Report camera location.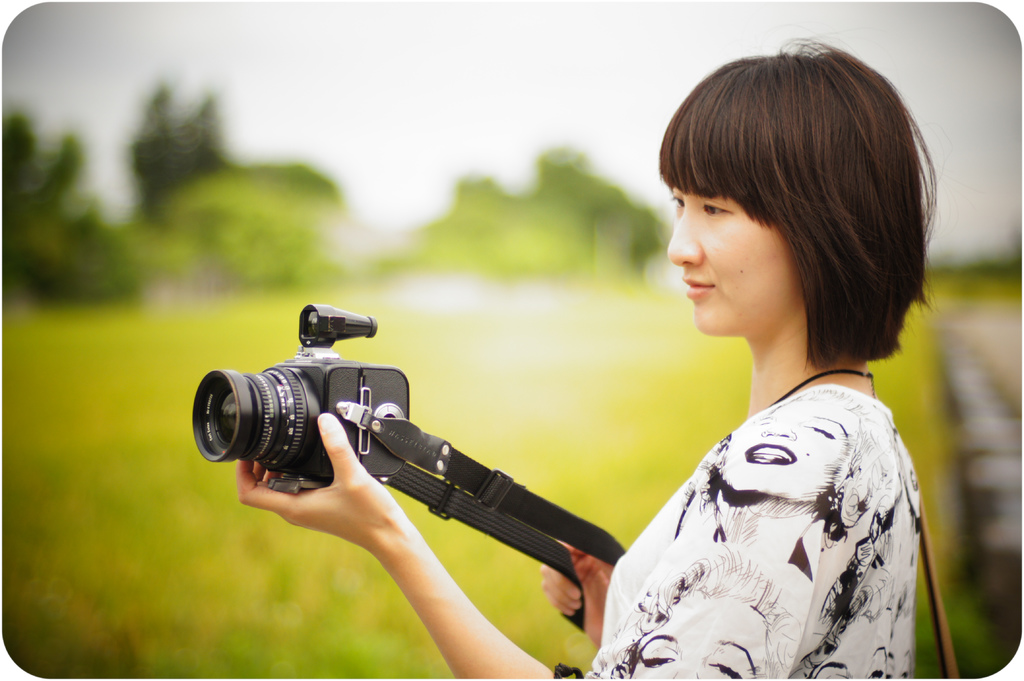
Report: rect(190, 302, 414, 488).
